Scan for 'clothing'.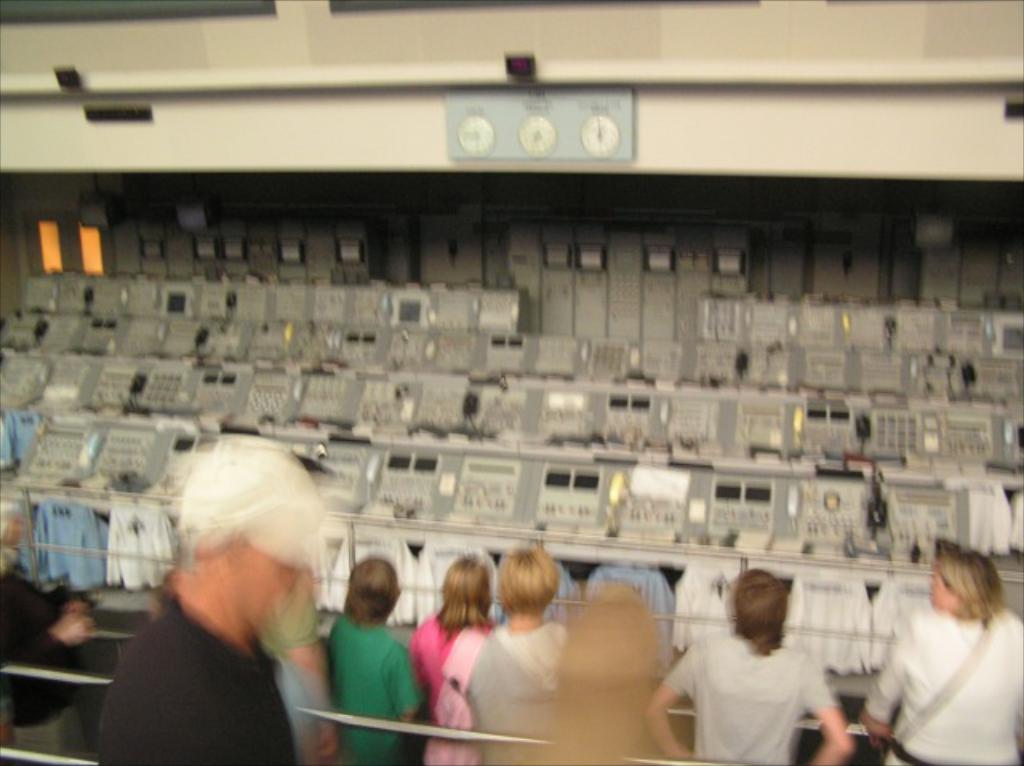
Scan result: select_region(85, 590, 306, 764).
